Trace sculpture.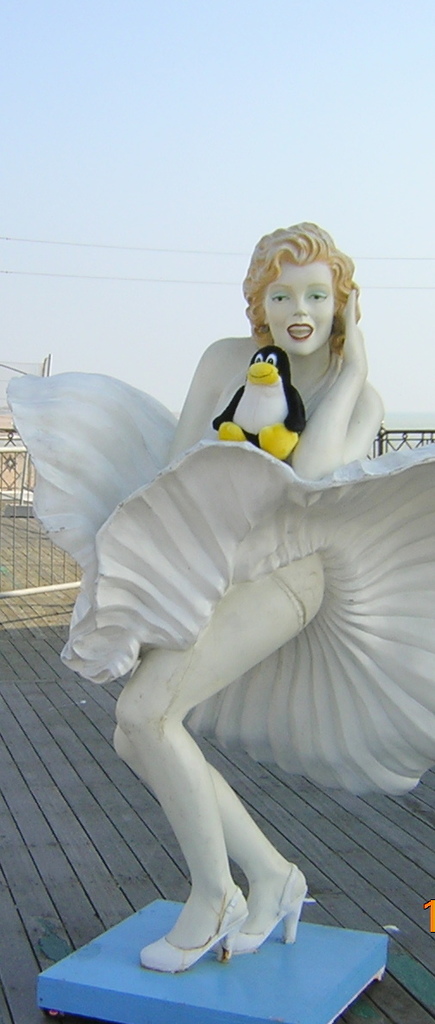
Traced to (x1=29, y1=240, x2=411, y2=993).
